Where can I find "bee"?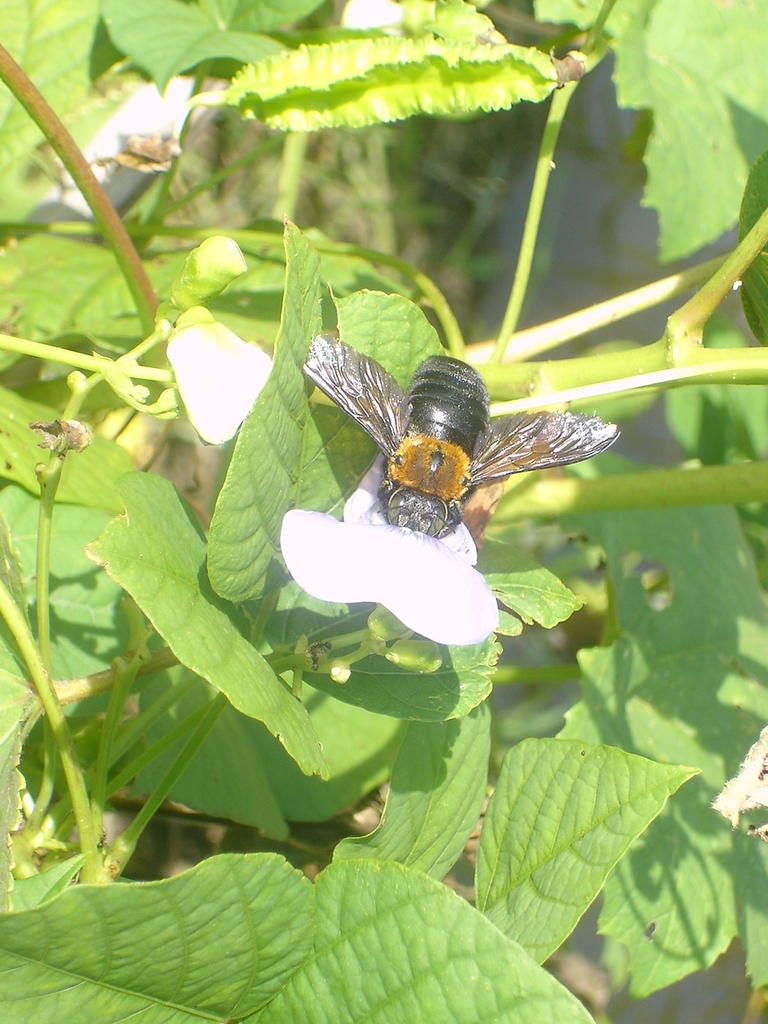
You can find it at (278,326,636,568).
